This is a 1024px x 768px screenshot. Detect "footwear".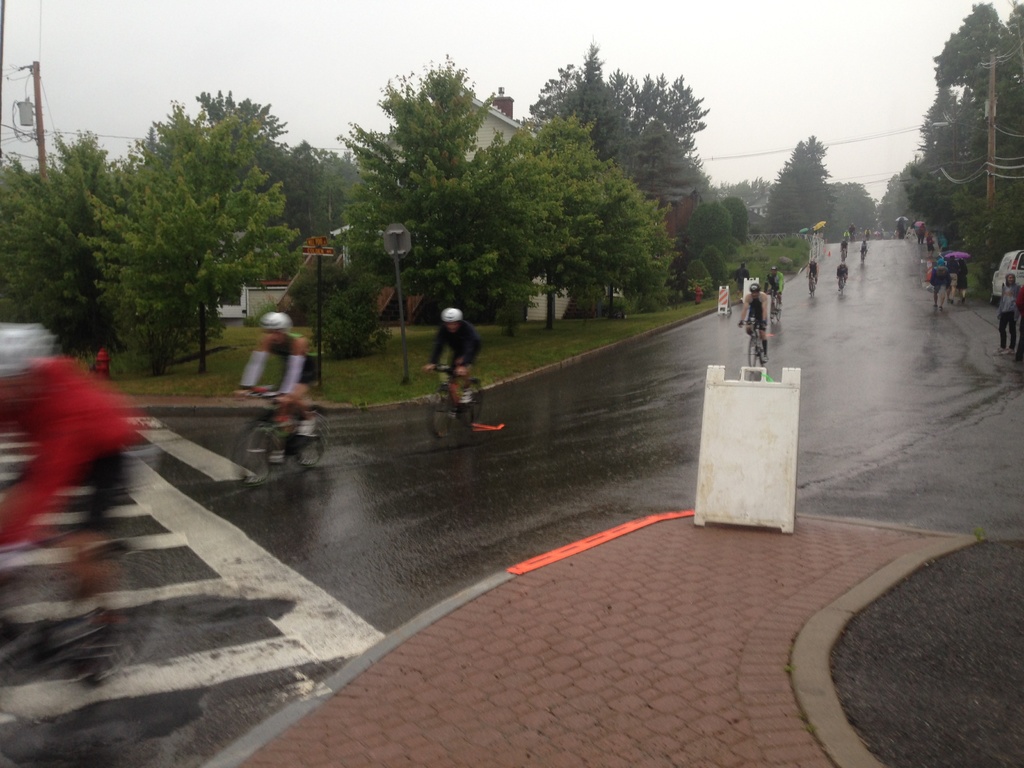
x1=934, y1=304, x2=936, y2=309.
